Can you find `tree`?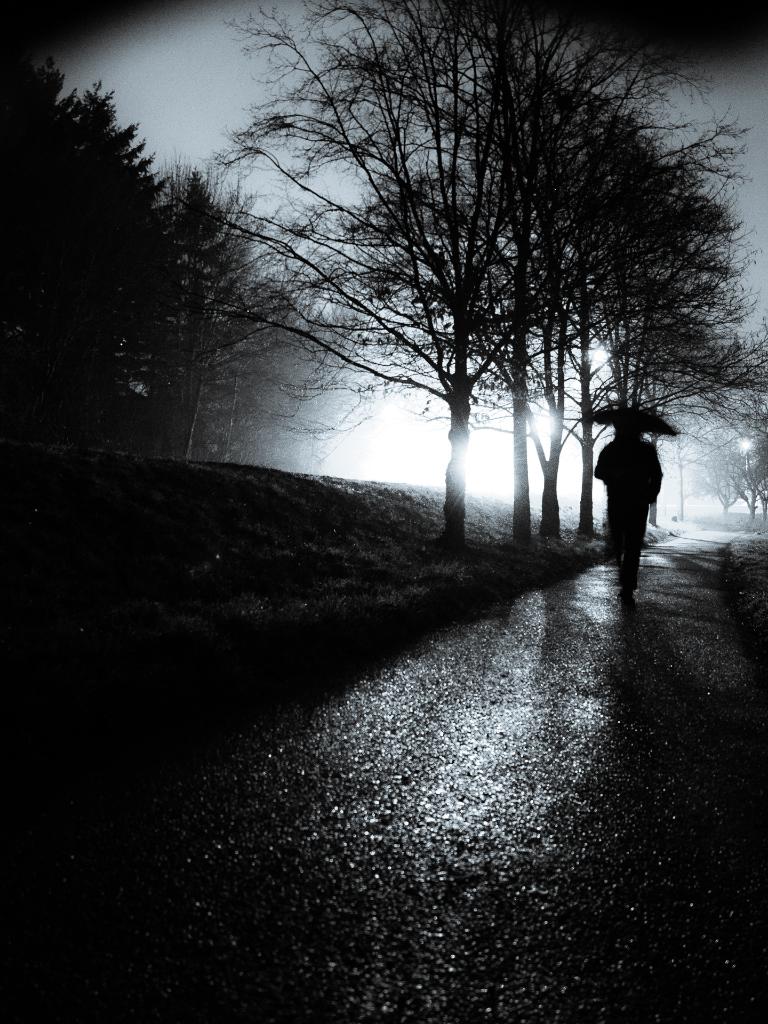
Yes, bounding box: 0:19:352:552.
